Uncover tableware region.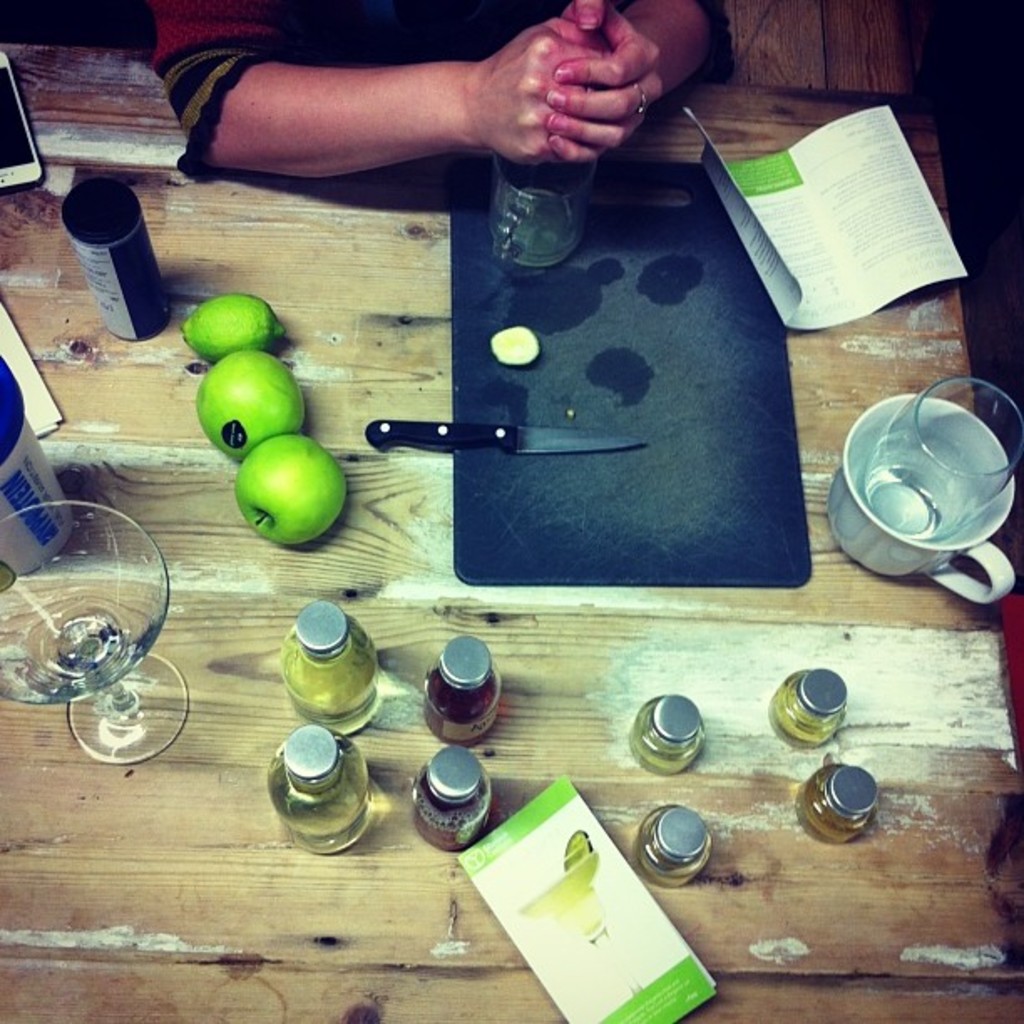
Uncovered: detection(365, 420, 651, 457).
